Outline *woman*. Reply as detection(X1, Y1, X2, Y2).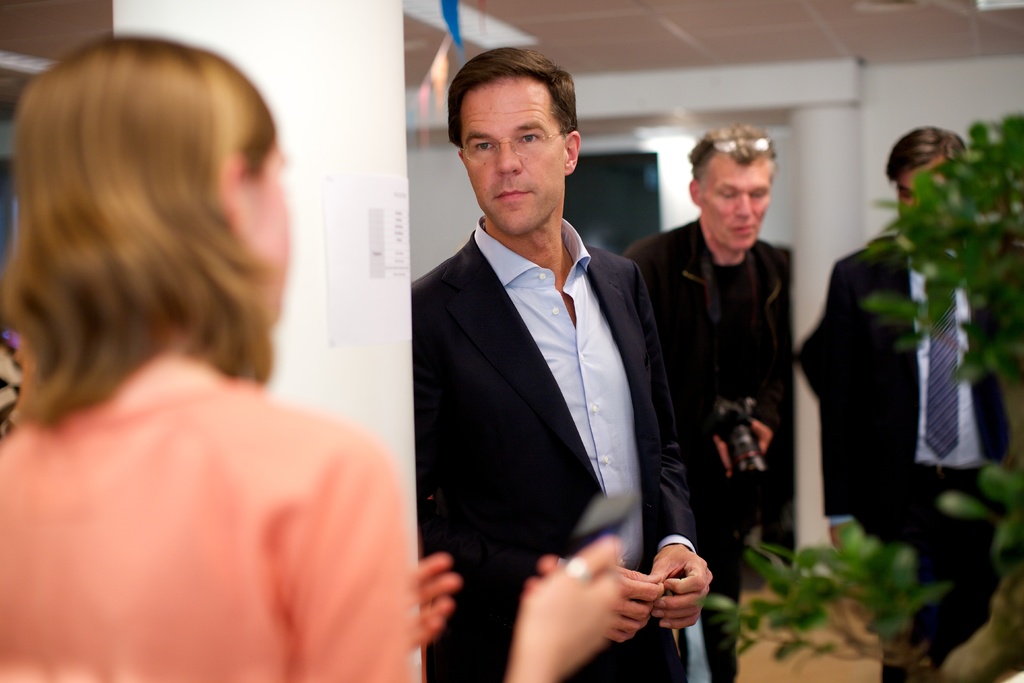
detection(3, 9, 424, 682).
